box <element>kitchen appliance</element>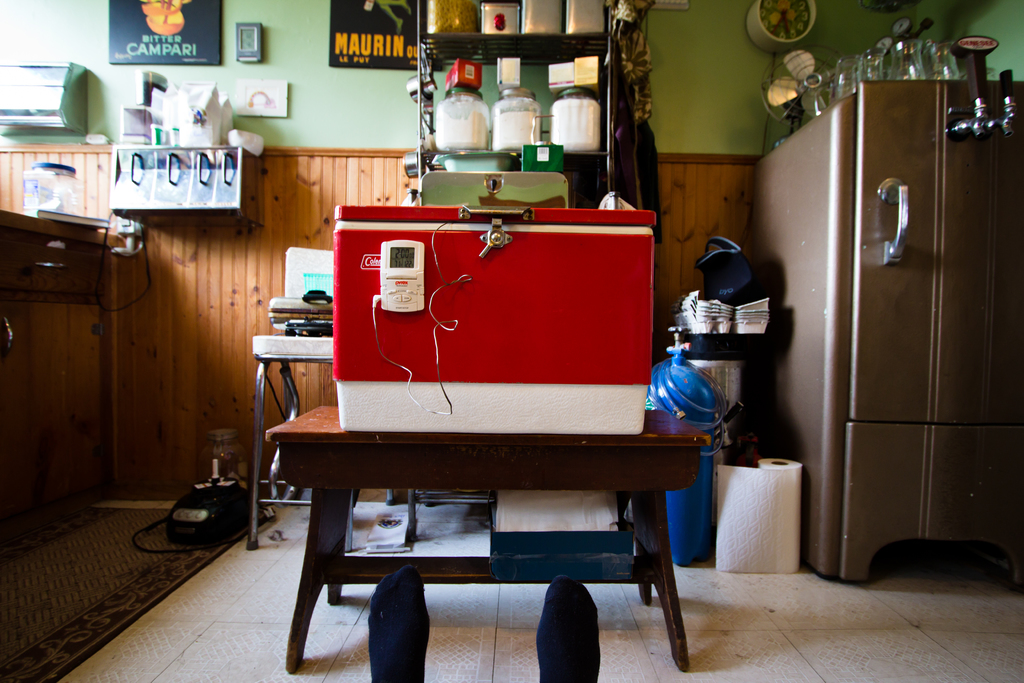
{"left": 957, "top": 35, "right": 983, "bottom": 80}
